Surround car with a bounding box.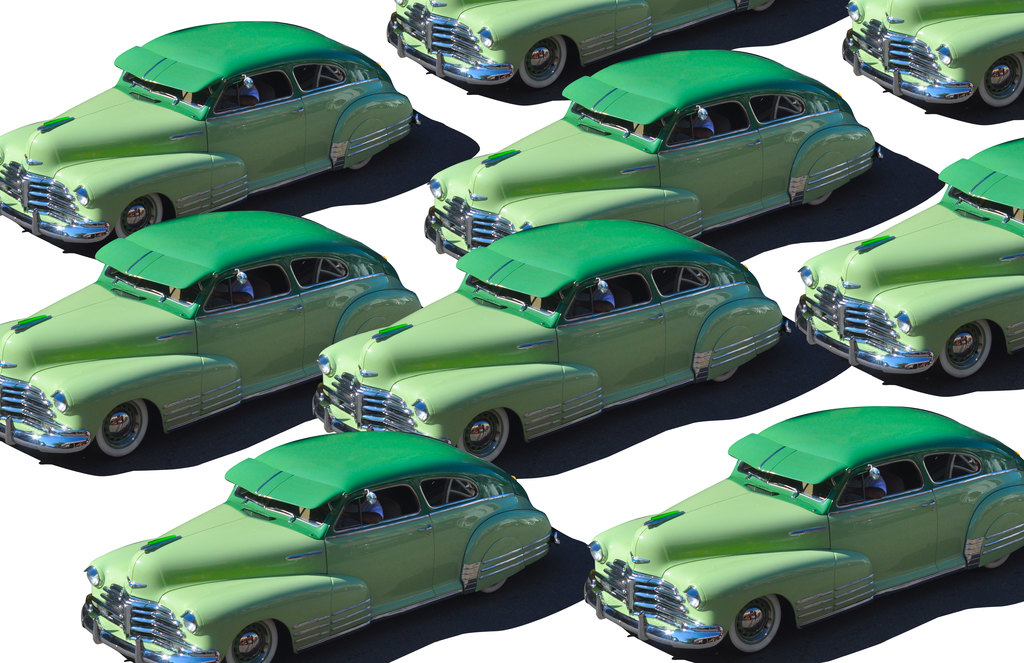
[x1=0, y1=18, x2=417, y2=242].
